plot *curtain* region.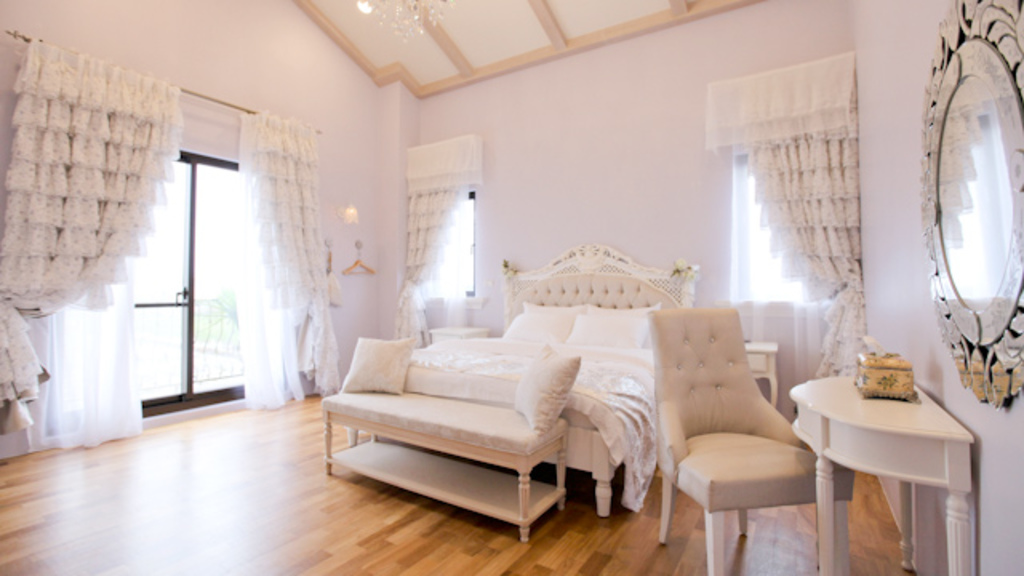
Plotted at 691,48,874,394.
